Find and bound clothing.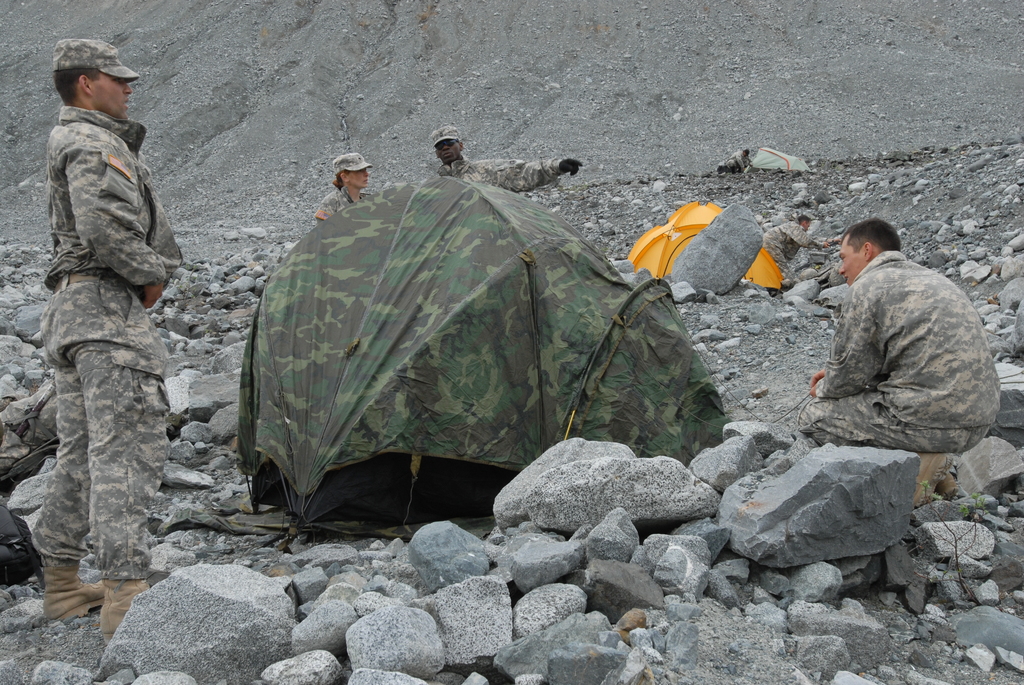
Bound: pyautogui.locateOnScreen(797, 227, 1023, 452).
